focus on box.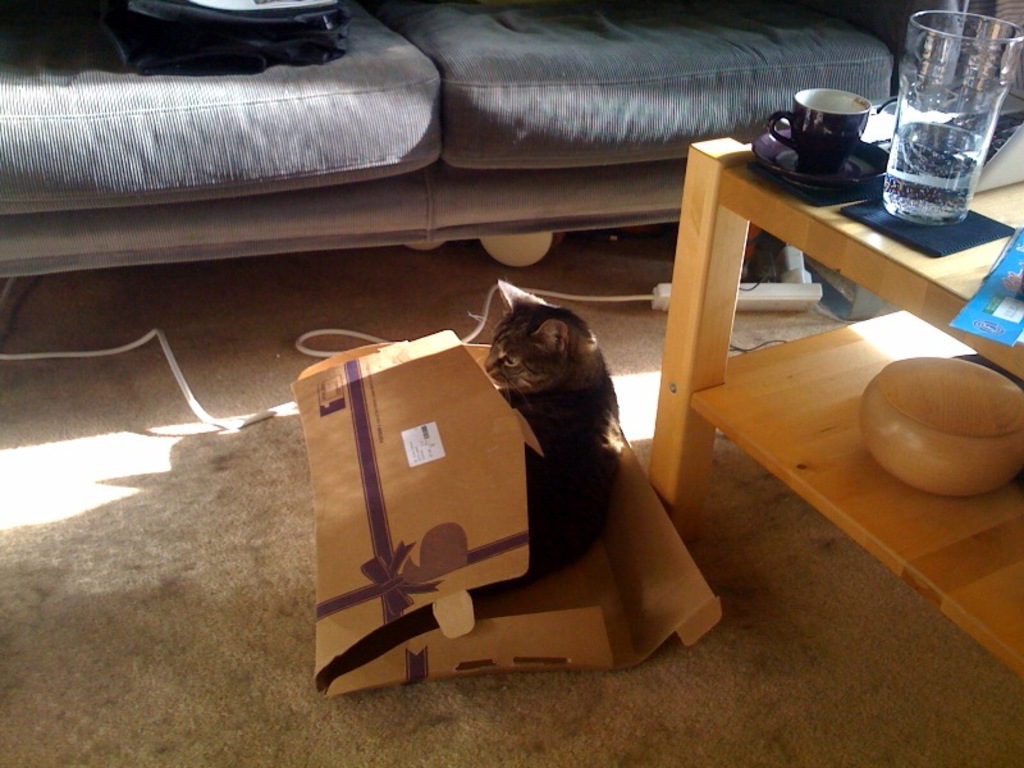
Focused at Rect(335, 302, 714, 681).
